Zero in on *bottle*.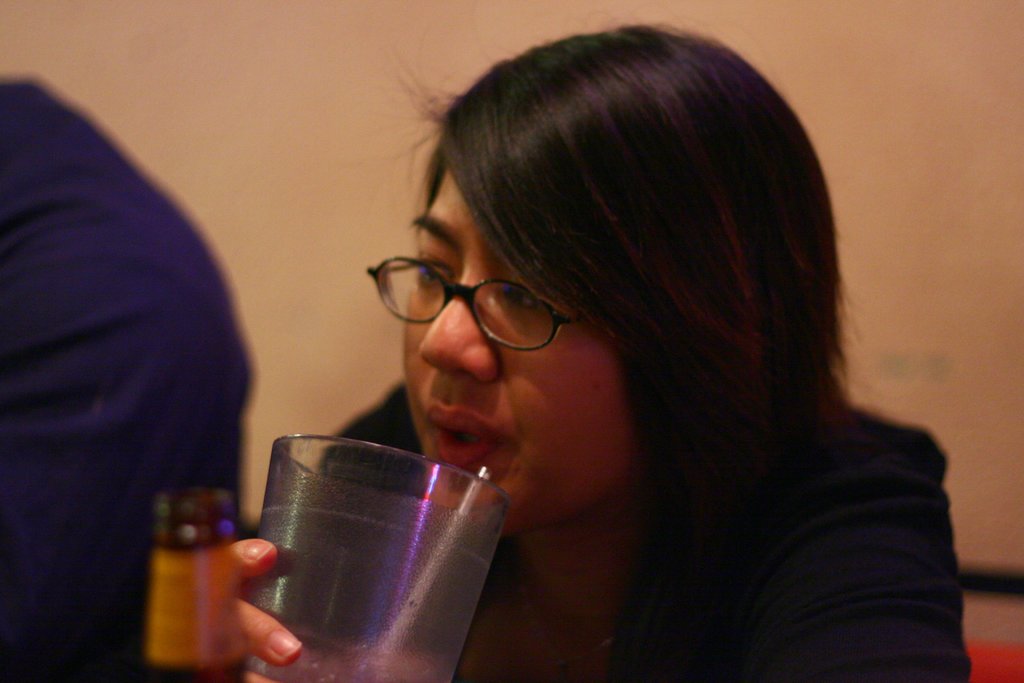
Zeroed in: 130, 459, 246, 666.
